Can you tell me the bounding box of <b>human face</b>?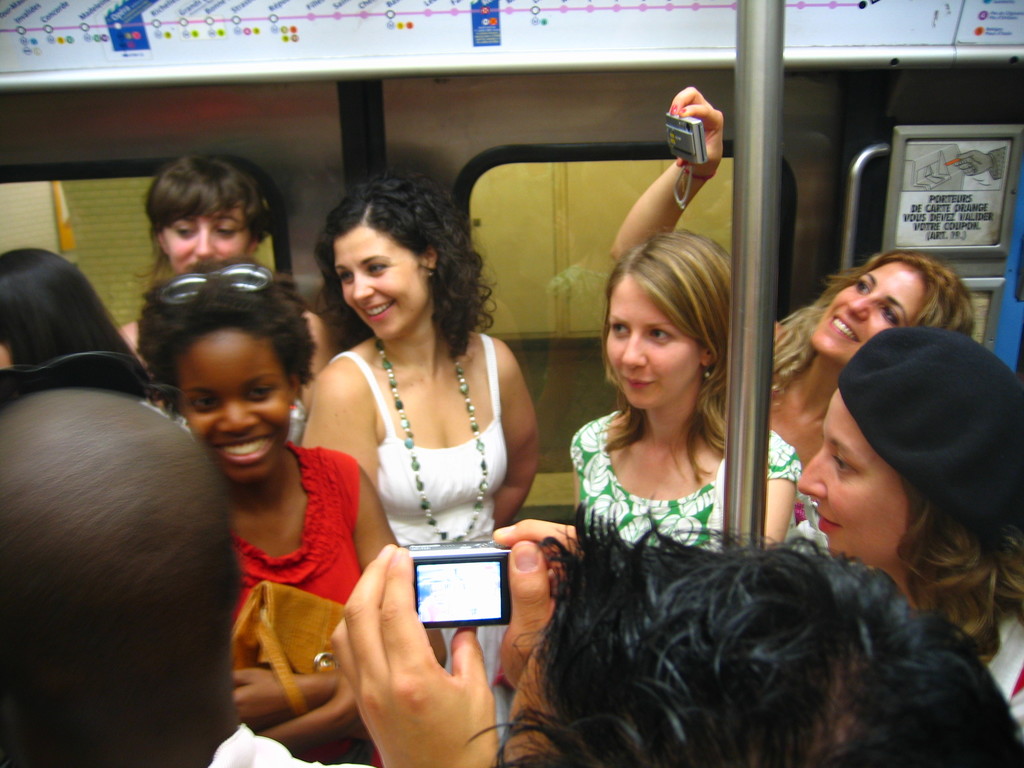
x1=809 y1=259 x2=924 y2=364.
